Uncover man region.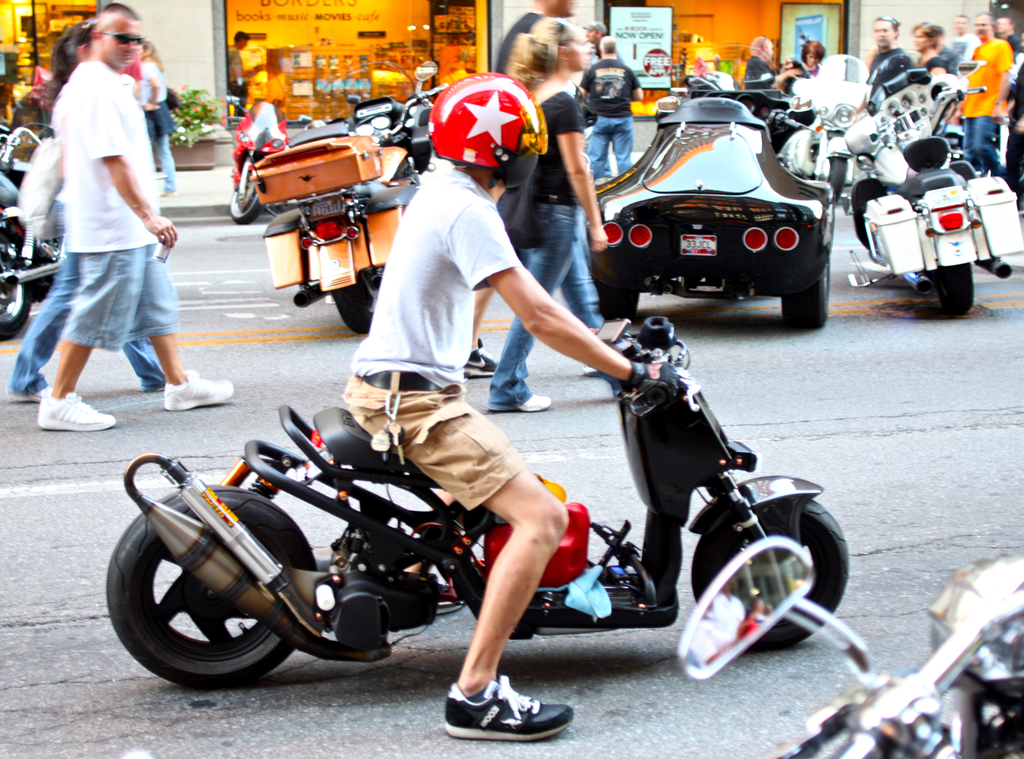
Uncovered: BBox(341, 71, 682, 740).
